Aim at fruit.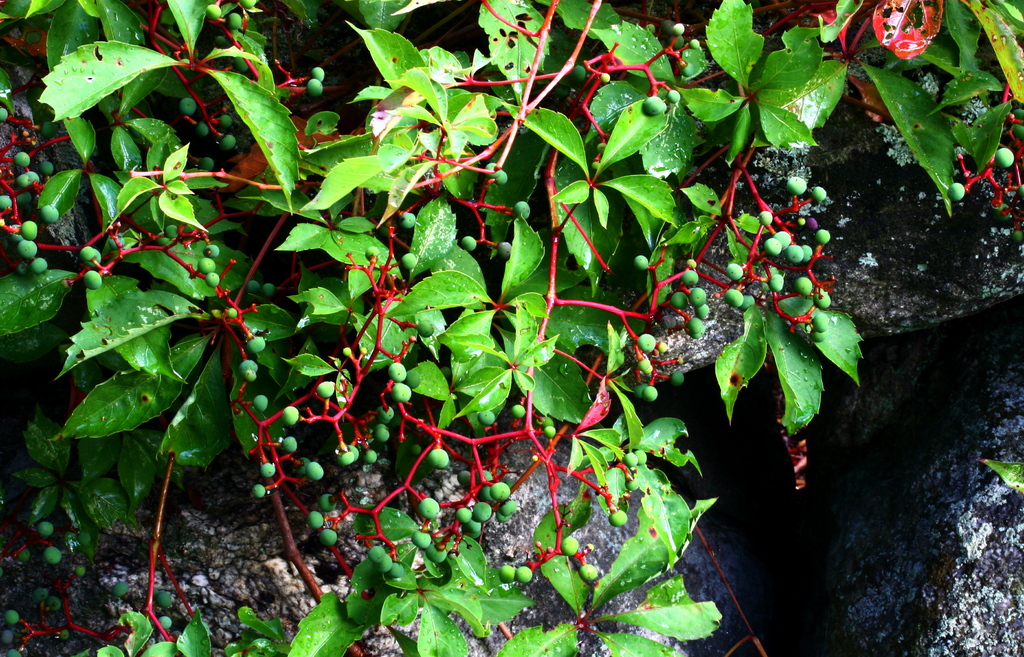
Aimed at <bbox>244, 369, 258, 381</bbox>.
